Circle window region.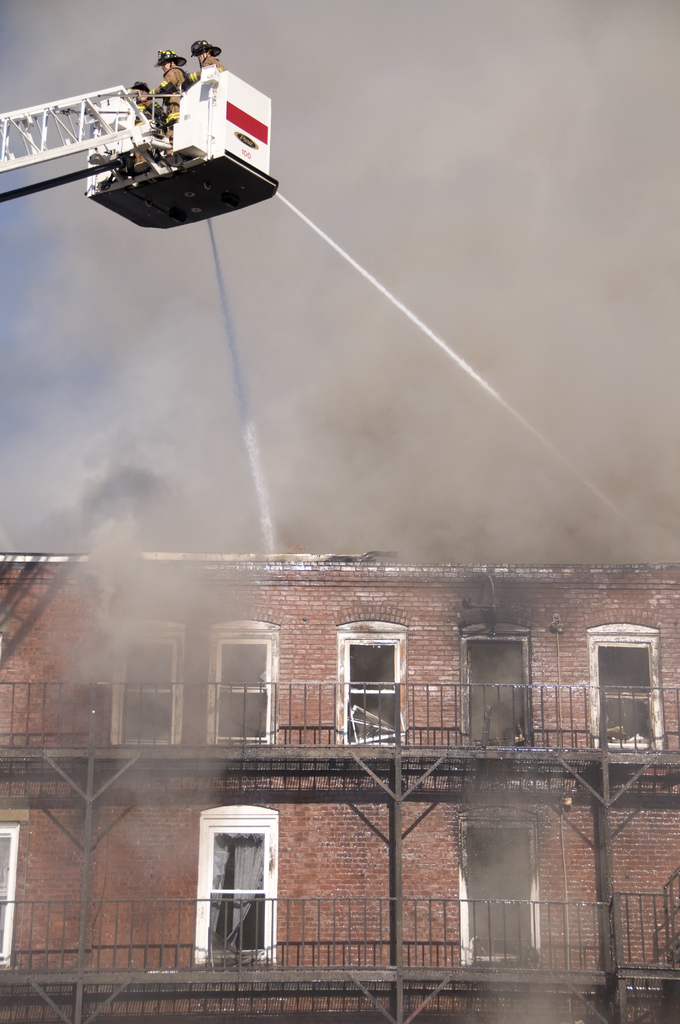
Region: 194/629/287/748.
